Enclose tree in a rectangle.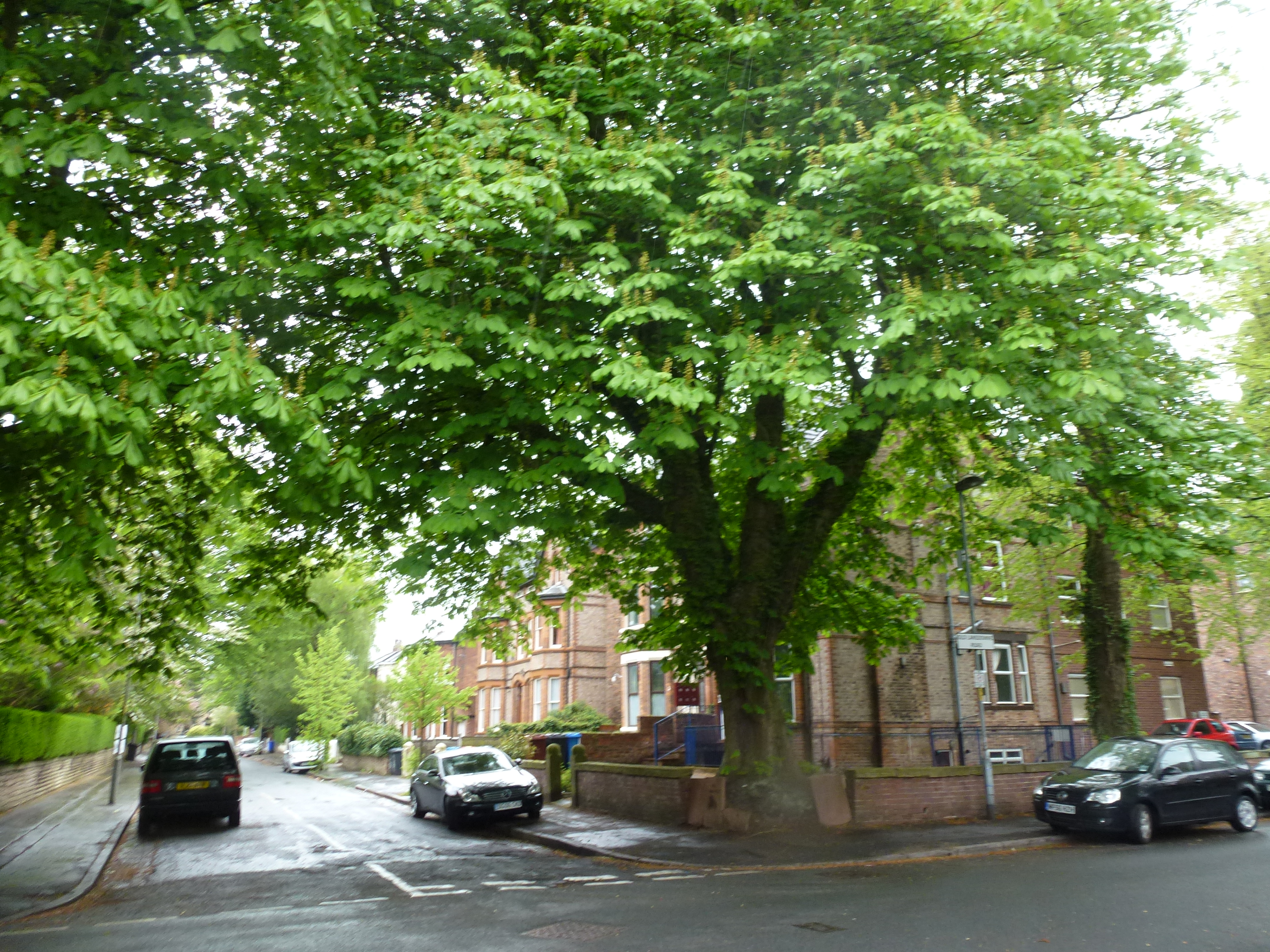
<box>0,0,121,215</box>.
